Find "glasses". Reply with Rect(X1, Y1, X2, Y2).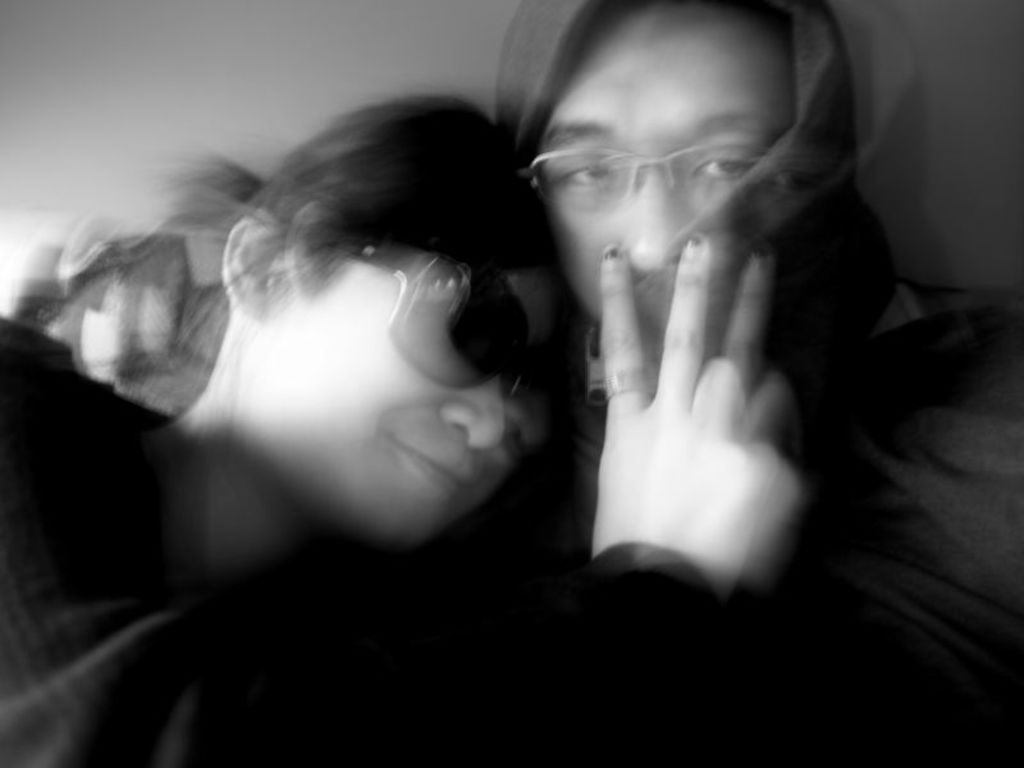
Rect(520, 110, 828, 216).
